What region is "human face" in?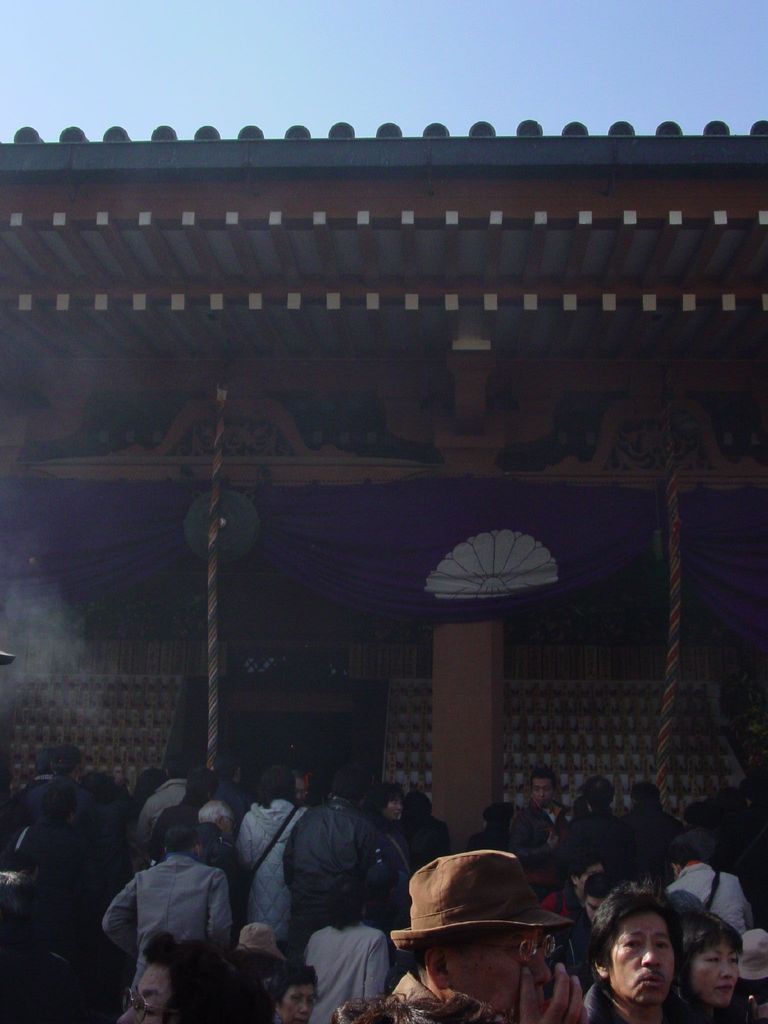
bbox=(282, 974, 321, 1023).
